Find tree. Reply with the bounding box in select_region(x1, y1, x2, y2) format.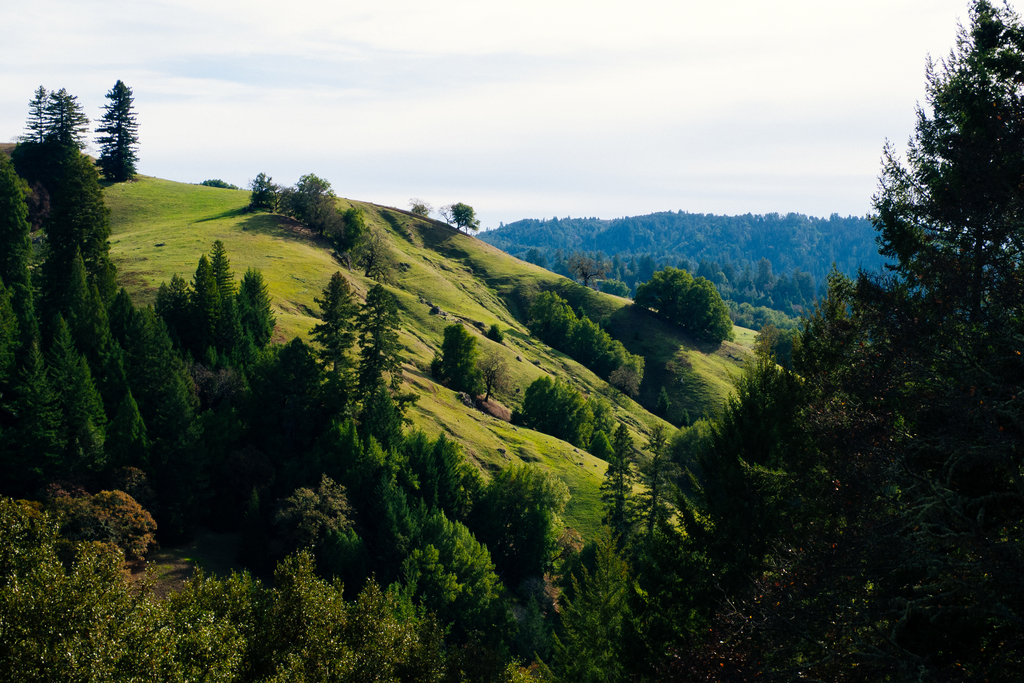
select_region(569, 254, 606, 289).
